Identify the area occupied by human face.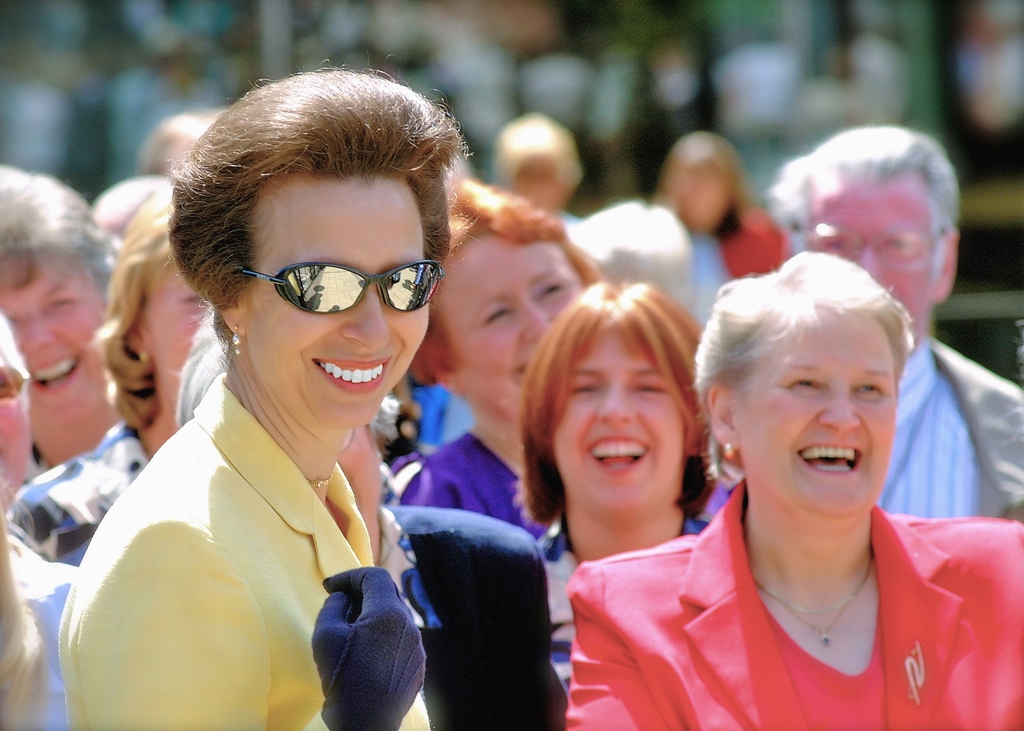
Area: <bbox>0, 362, 26, 510</bbox>.
